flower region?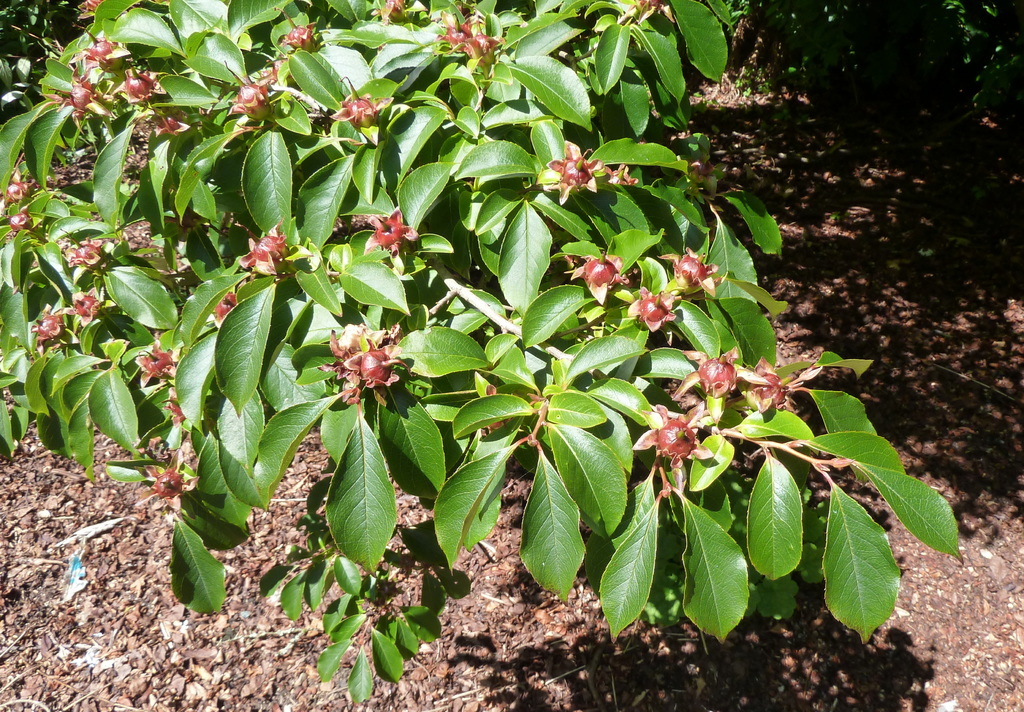
pyautogui.locateOnScreen(125, 57, 149, 107)
